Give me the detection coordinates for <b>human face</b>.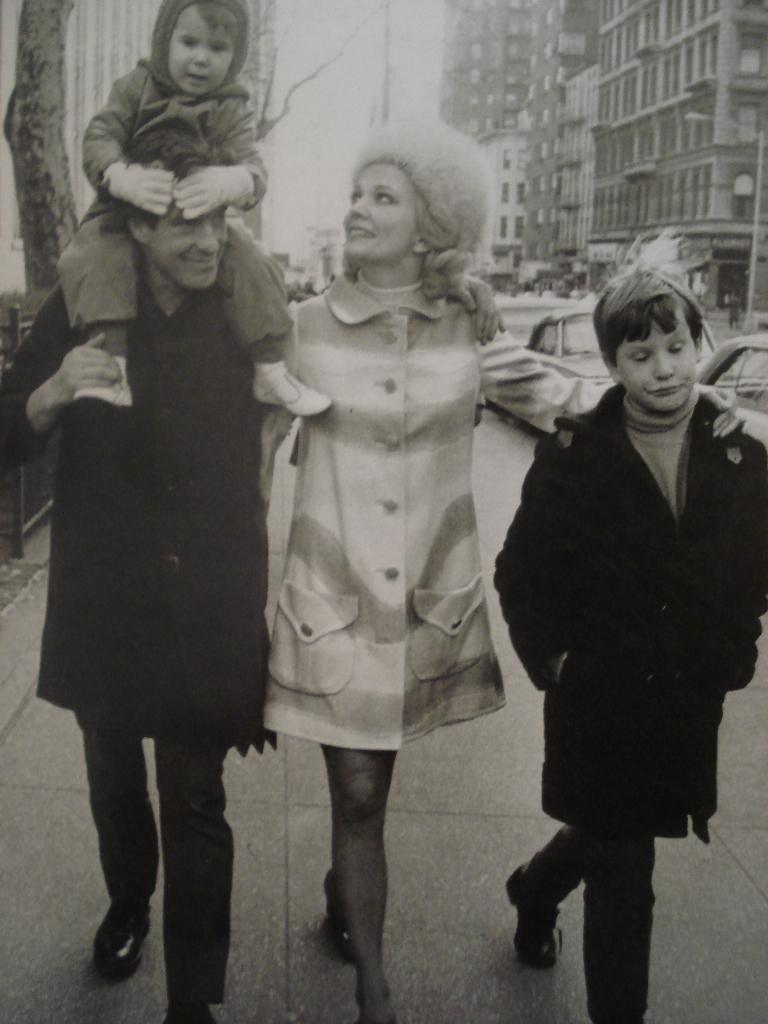
box=[147, 194, 228, 292].
